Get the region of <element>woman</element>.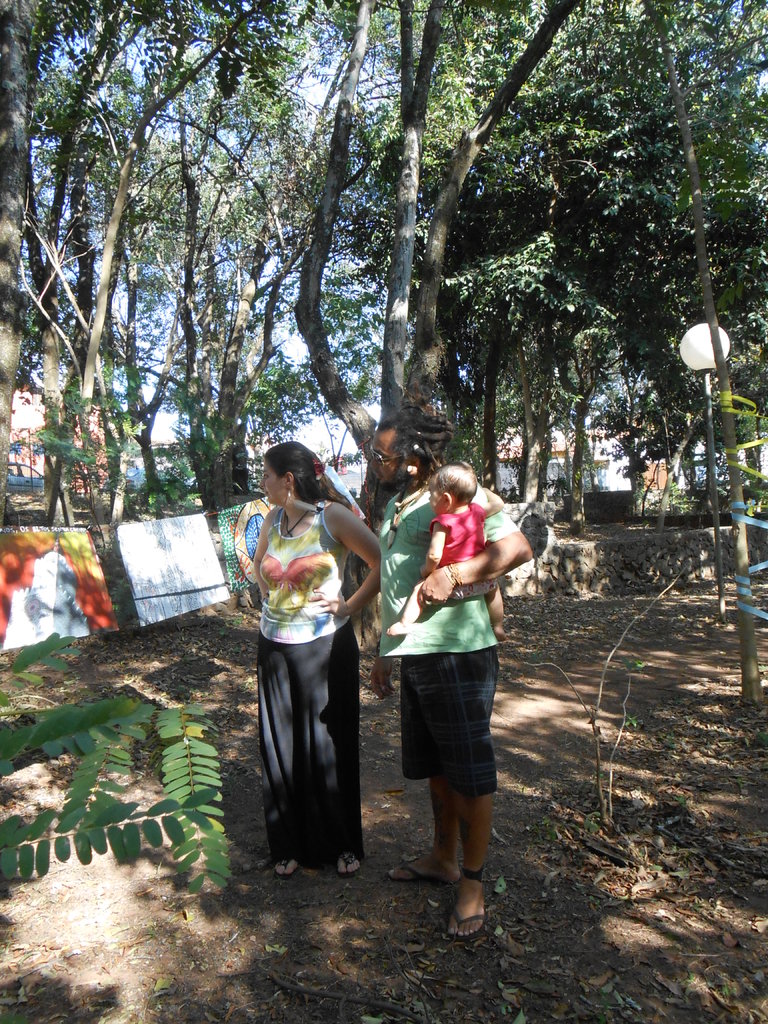
249/401/389/864.
